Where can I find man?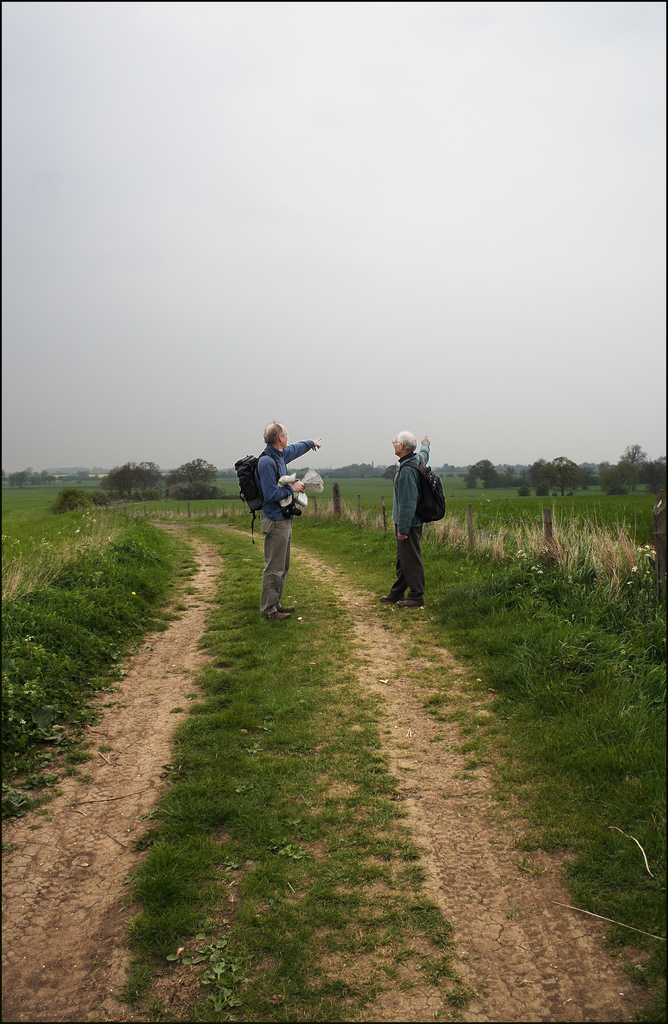
You can find it at <box>244,417,321,637</box>.
